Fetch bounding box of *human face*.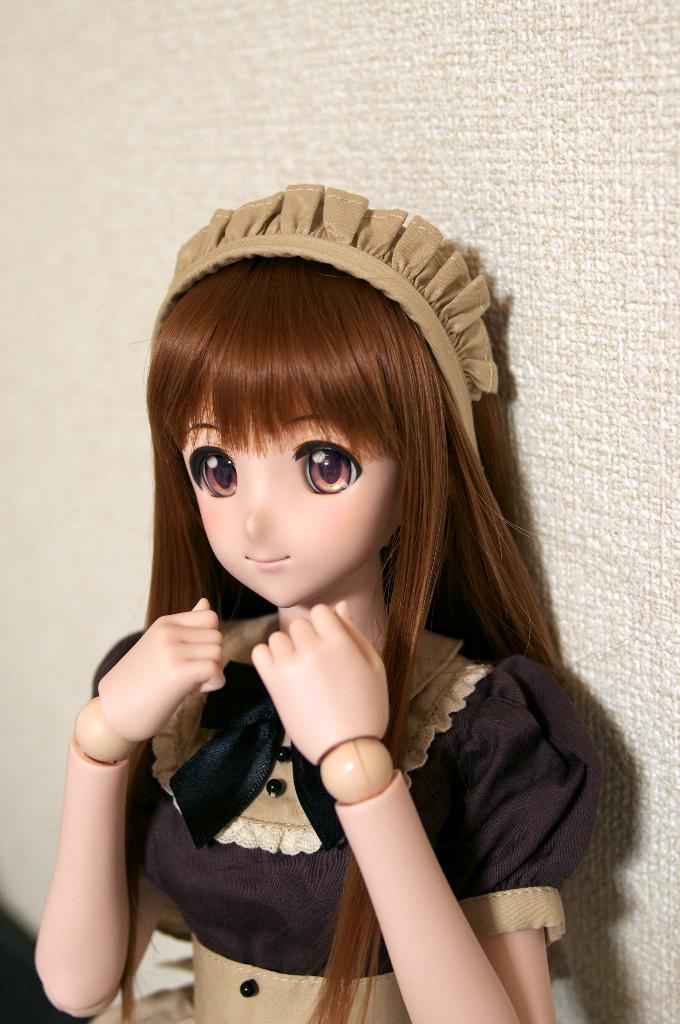
Bbox: bbox=[184, 397, 398, 617].
